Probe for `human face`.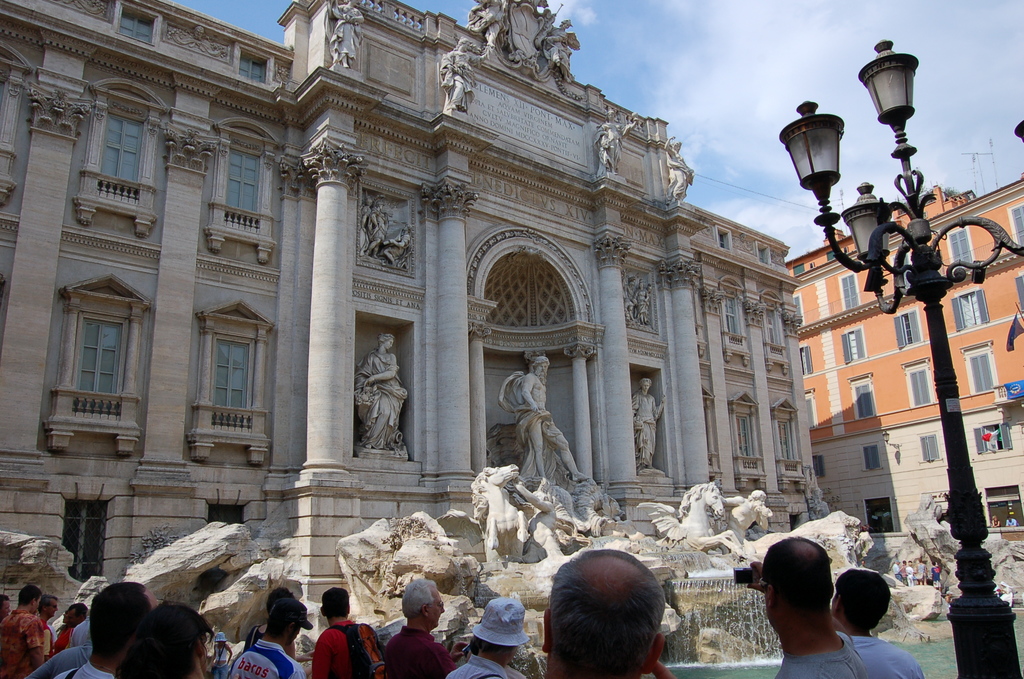
Probe result: 428,591,442,628.
